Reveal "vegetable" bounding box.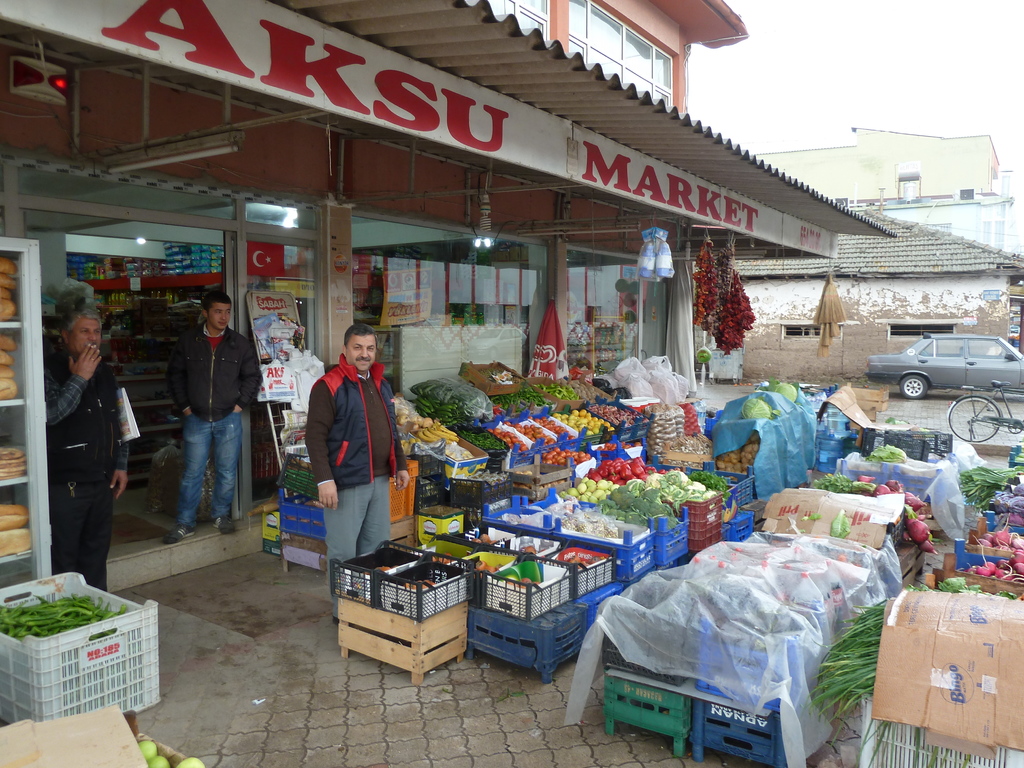
Revealed: {"x1": 742, "y1": 397, "x2": 772, "y2": 419}.
